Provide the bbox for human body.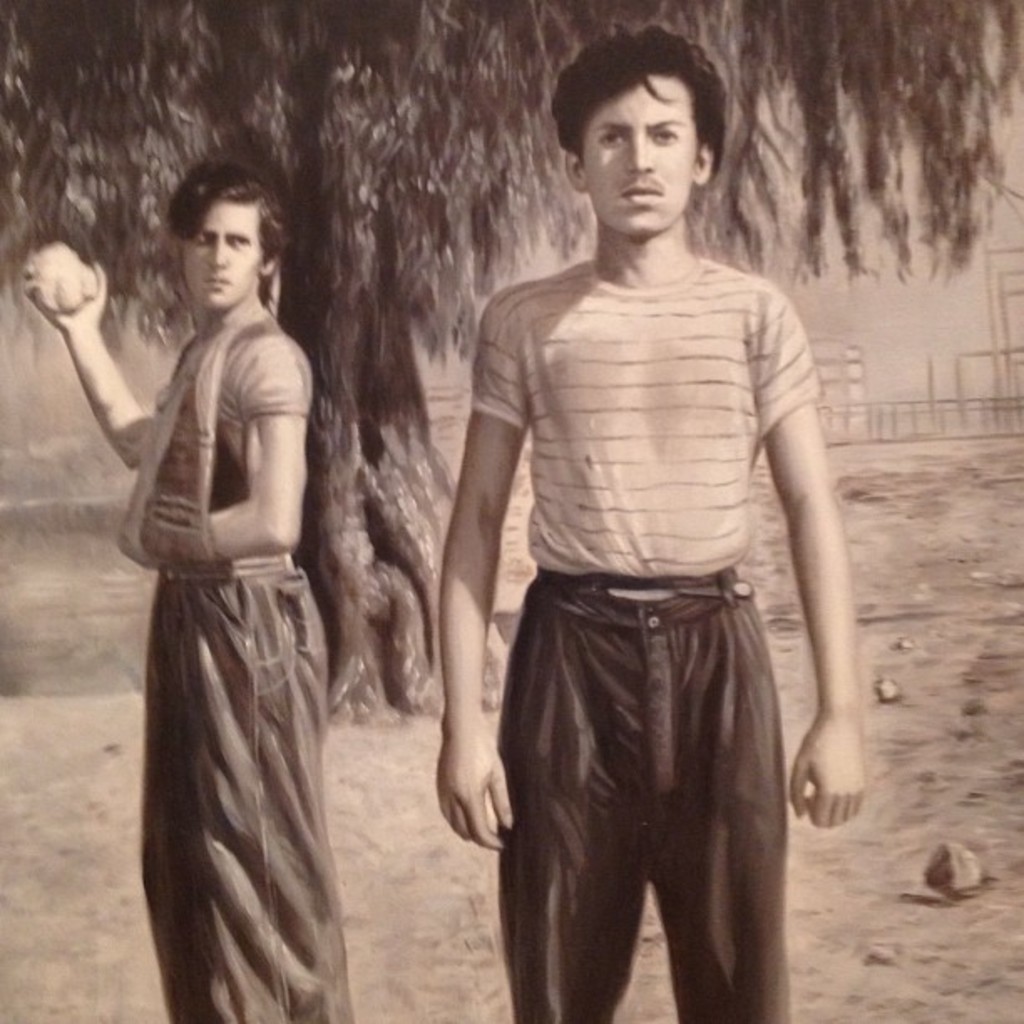
bbox=(425, 229, 868, 1022).
